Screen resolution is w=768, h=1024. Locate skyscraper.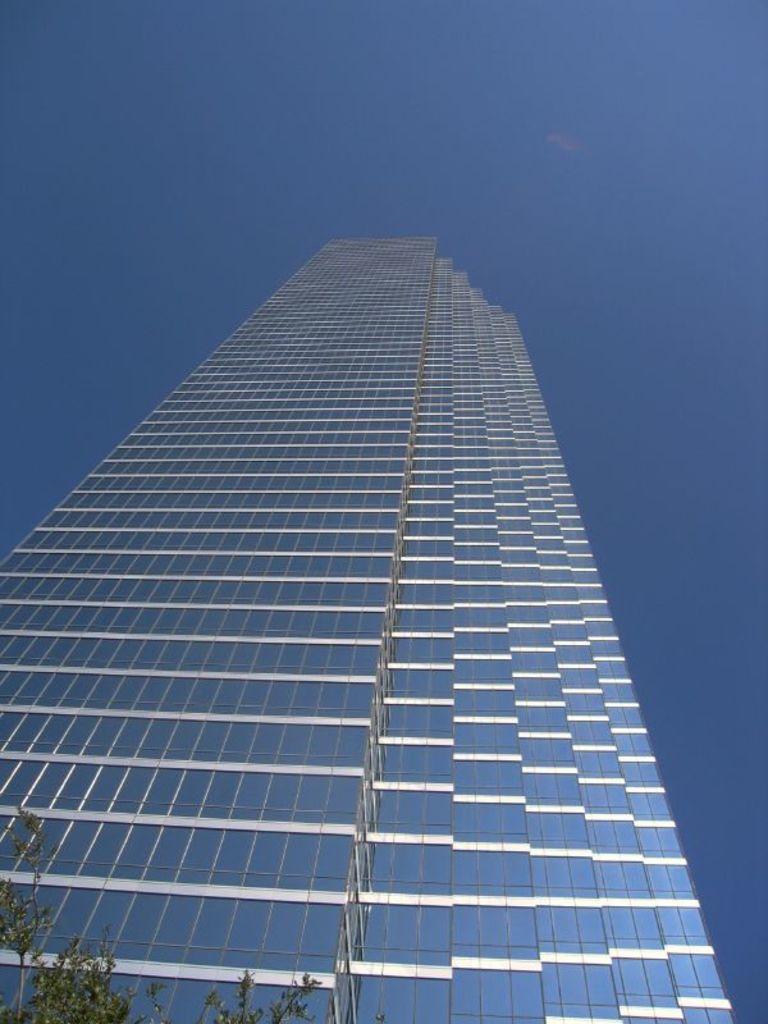
box=[0, 234, 737, 1023].
